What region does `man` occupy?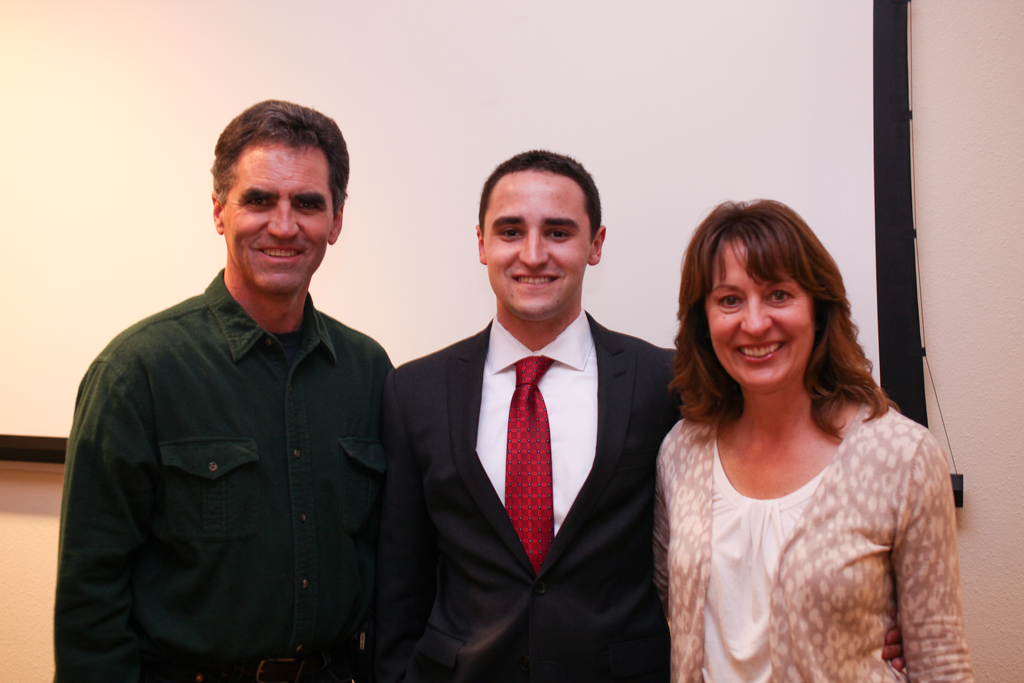
<region>390, 150, 685, 682</region>.
